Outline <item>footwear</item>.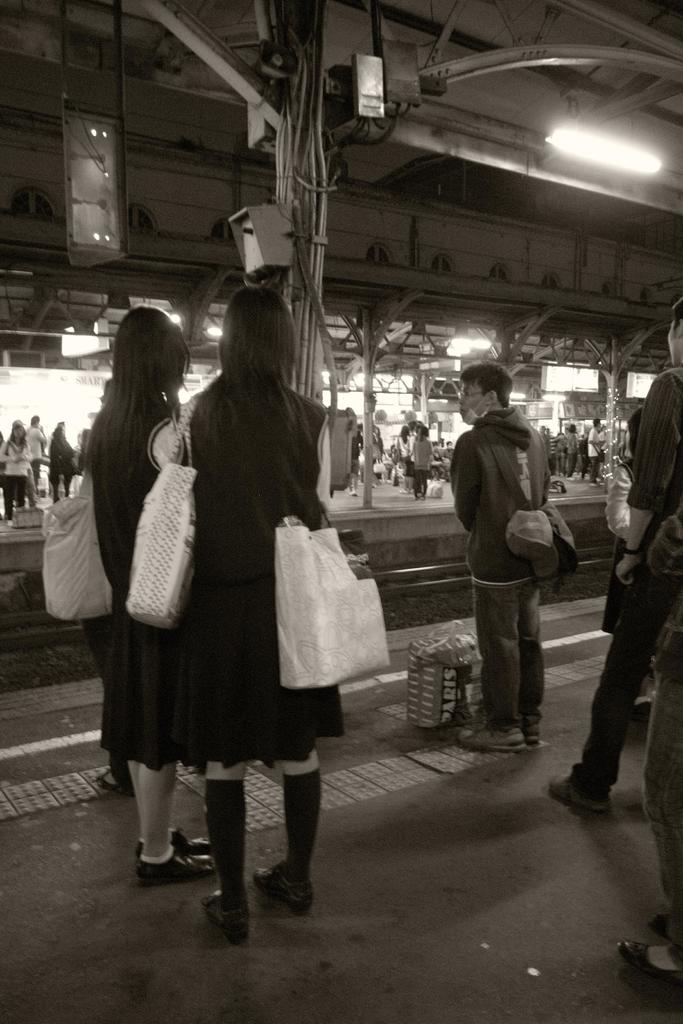
Outline: rect(548, 772, 609, 810).
